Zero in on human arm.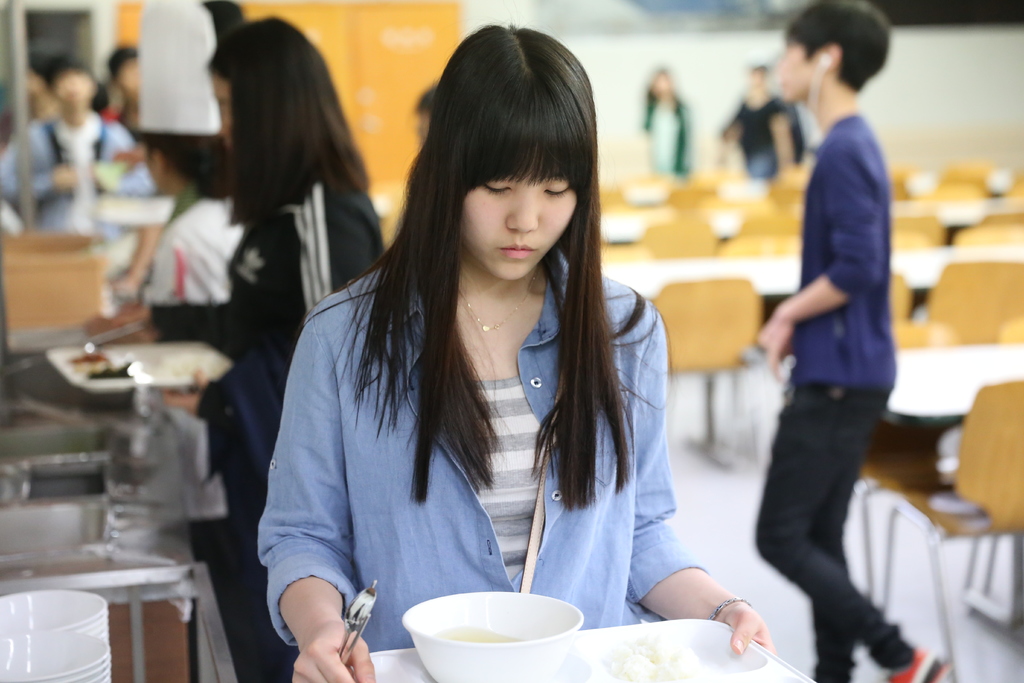
Zeroed in: 257:299:376:682.
